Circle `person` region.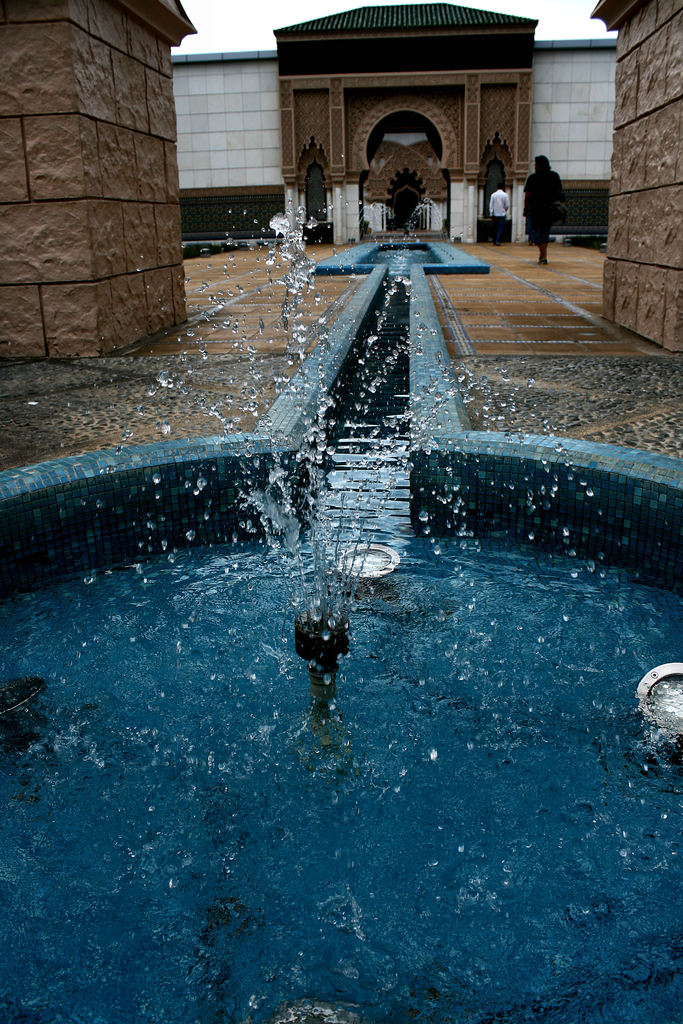
Region: 488:180:507:246.
